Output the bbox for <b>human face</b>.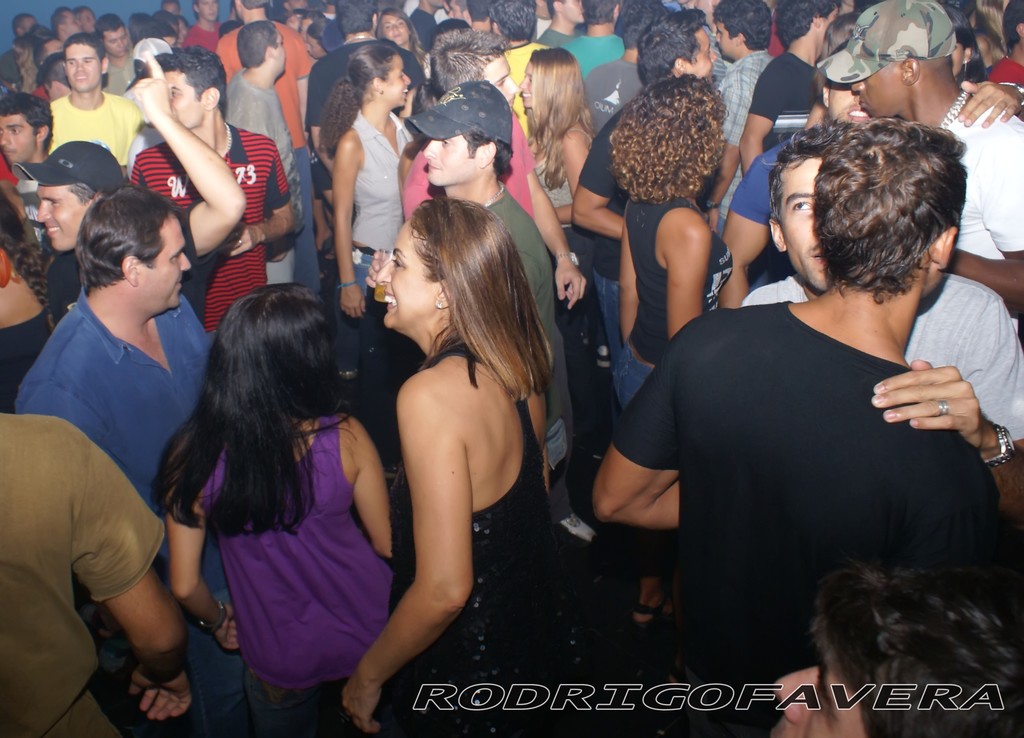
box=[1, 111, 36, 169].
